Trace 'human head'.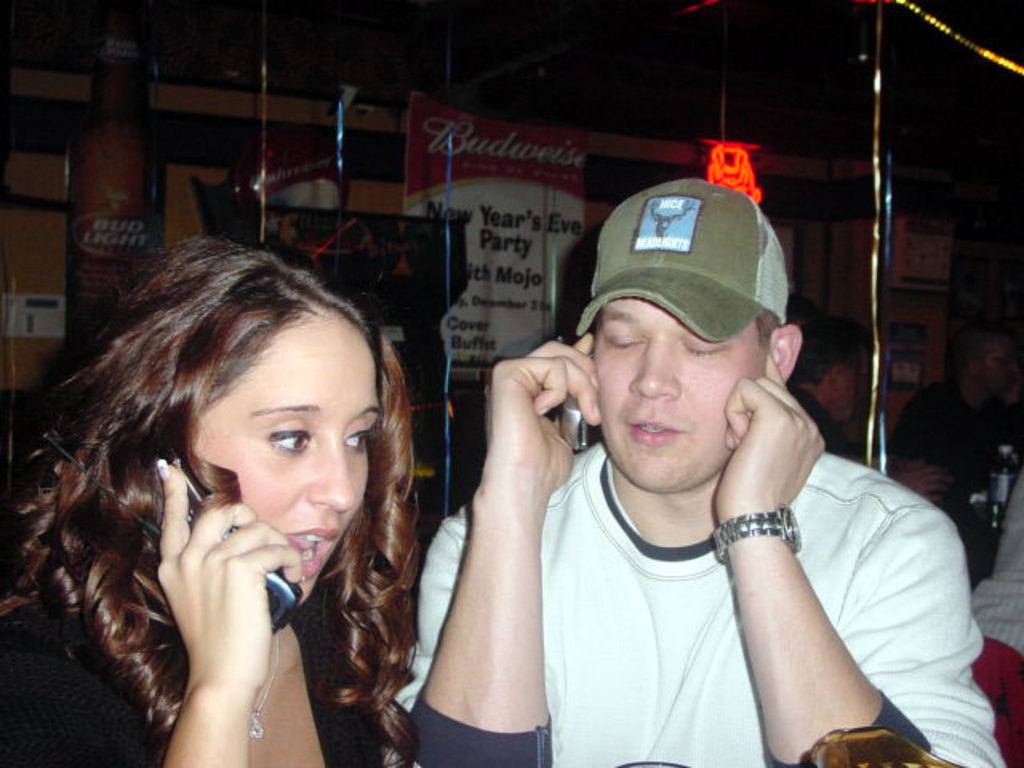
Traced to (75,243,382,608).
